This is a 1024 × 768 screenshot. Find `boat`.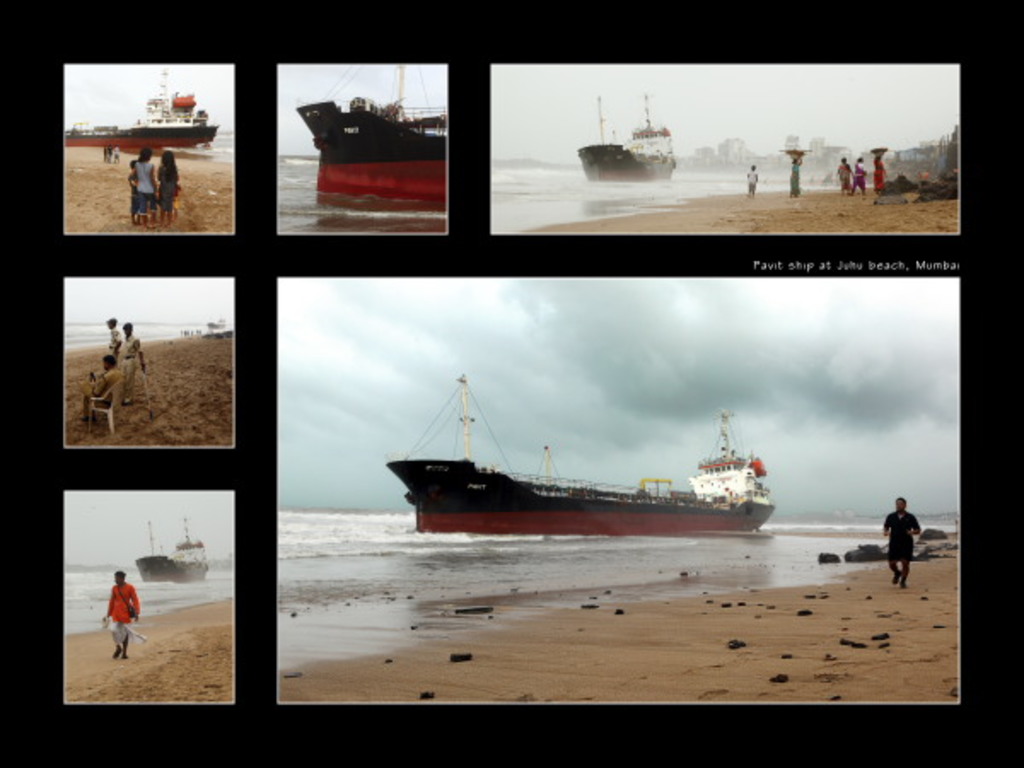
Bounding box: bbox=[375, 415, 824, 536].
